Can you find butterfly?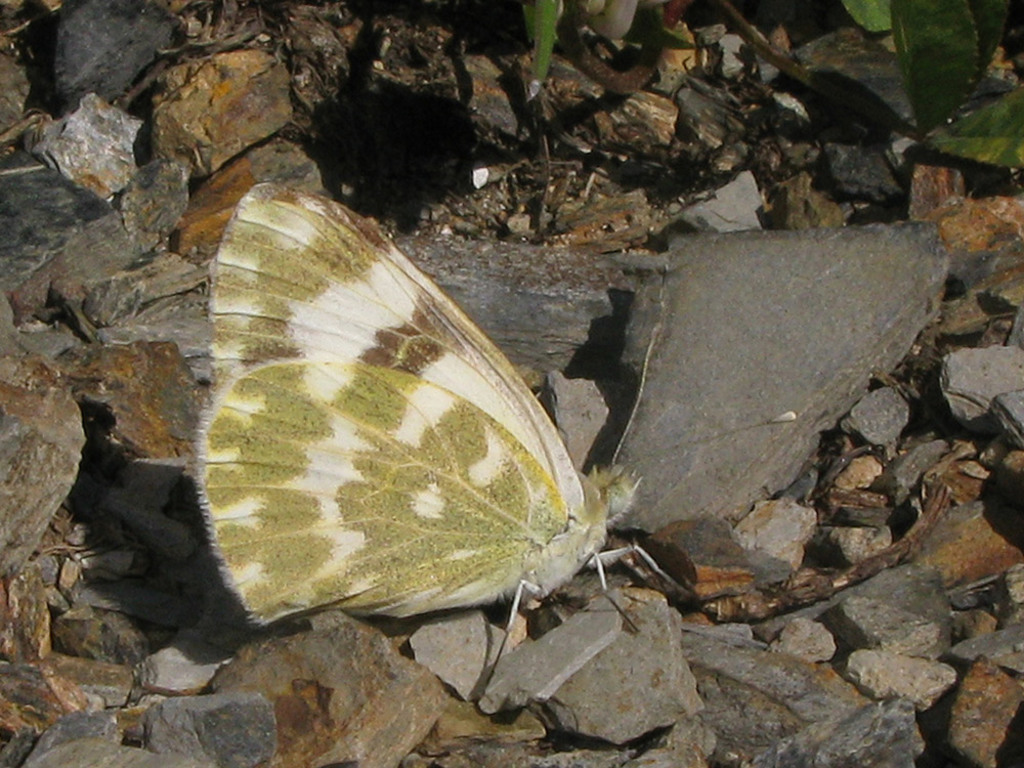
Yes, bounding box: x1=194, y1=182, x2=801, y2=689.
